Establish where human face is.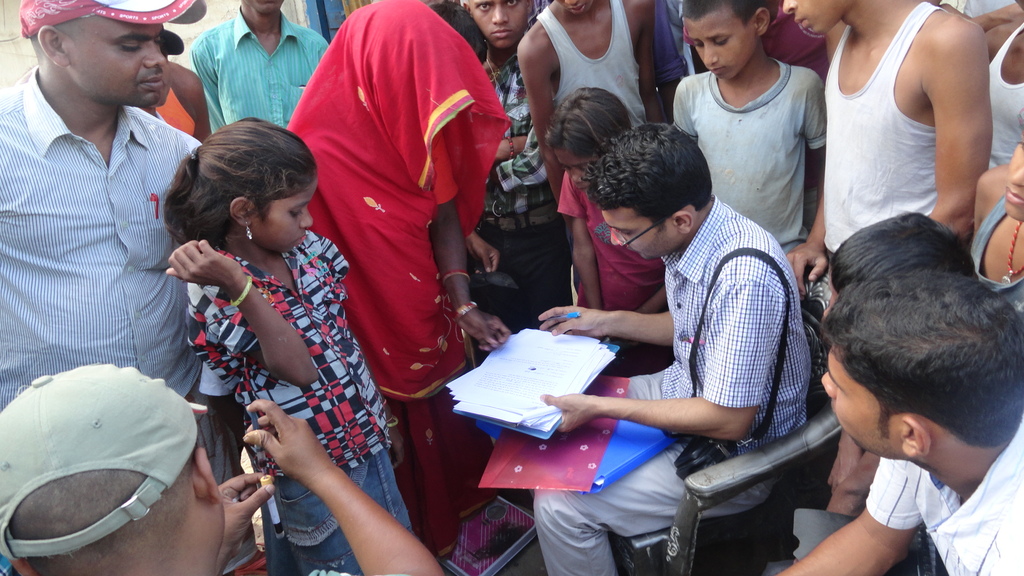
Established at <region>560, 0, 589, 11</region>.
